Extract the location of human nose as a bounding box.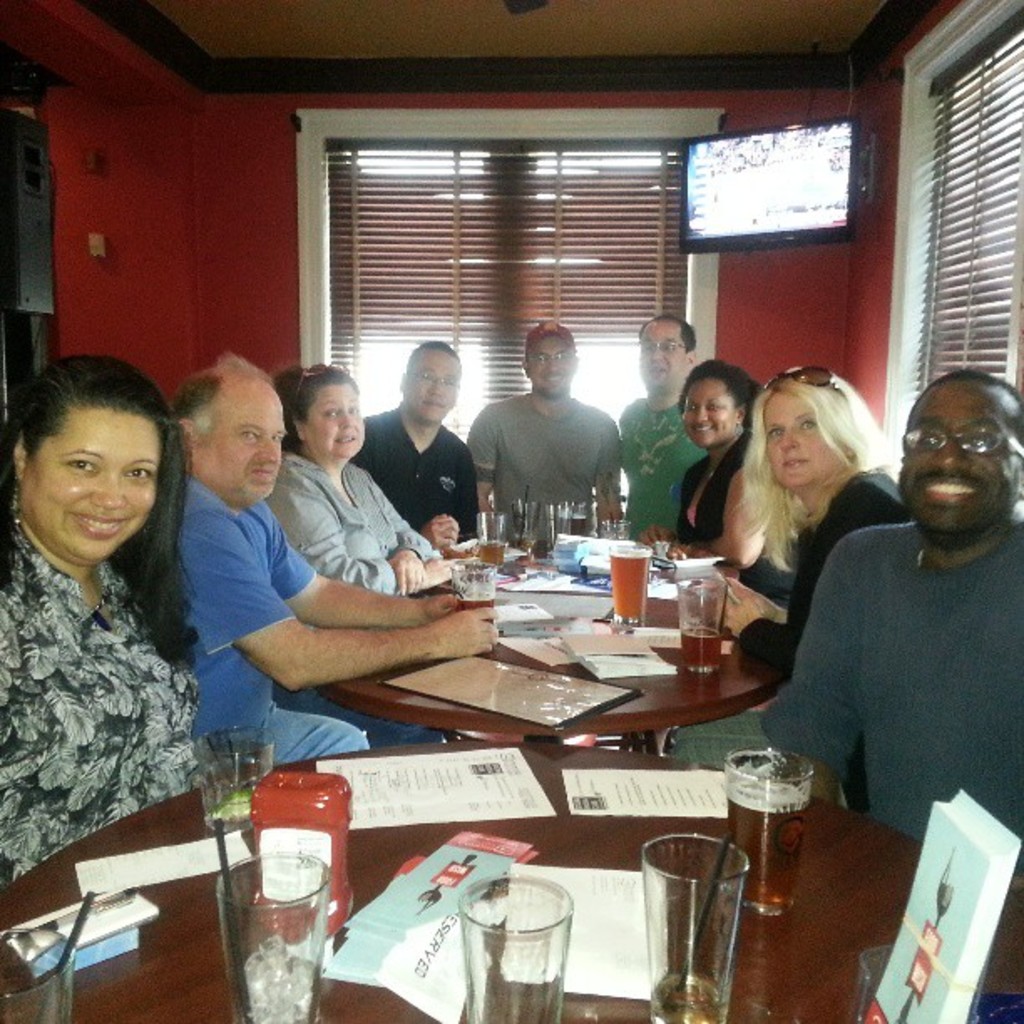
detection(688, 405, 711, 422).
